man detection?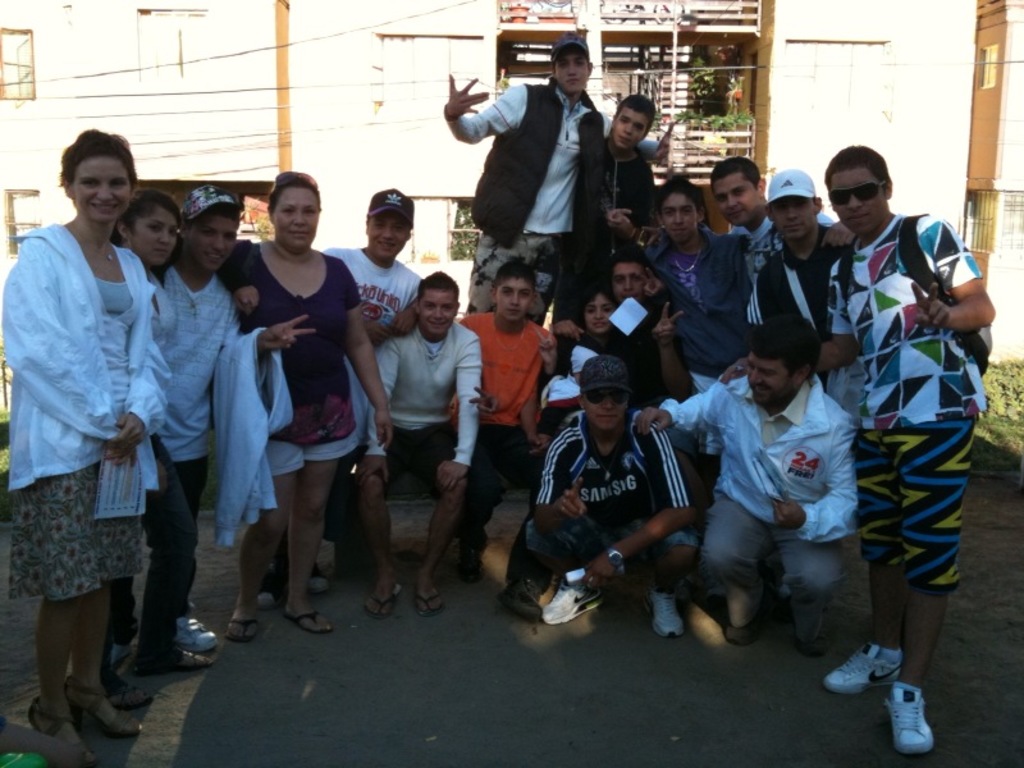
box=[549, 92, 662, 337]
